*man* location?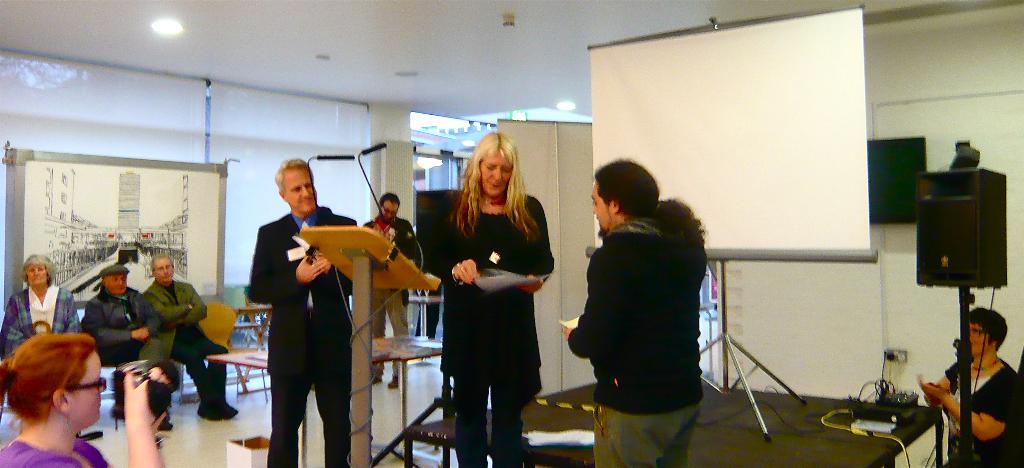
pyautogui.locateOnScreen(365, 190, 419, 386)
